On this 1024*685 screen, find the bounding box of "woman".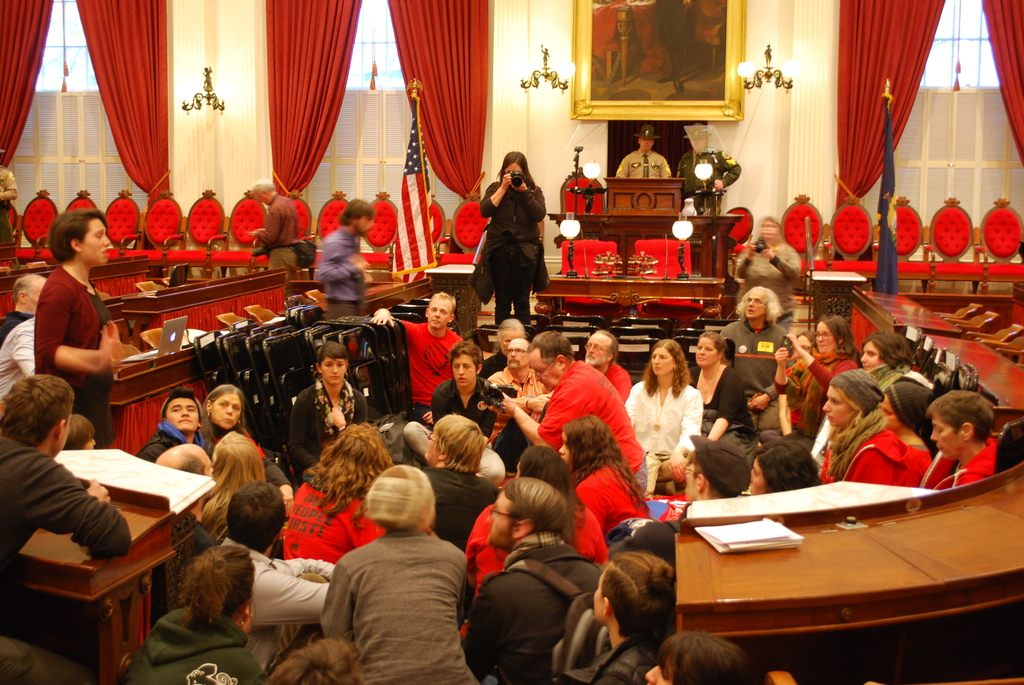
Bounding box: 193:384:292:508.
